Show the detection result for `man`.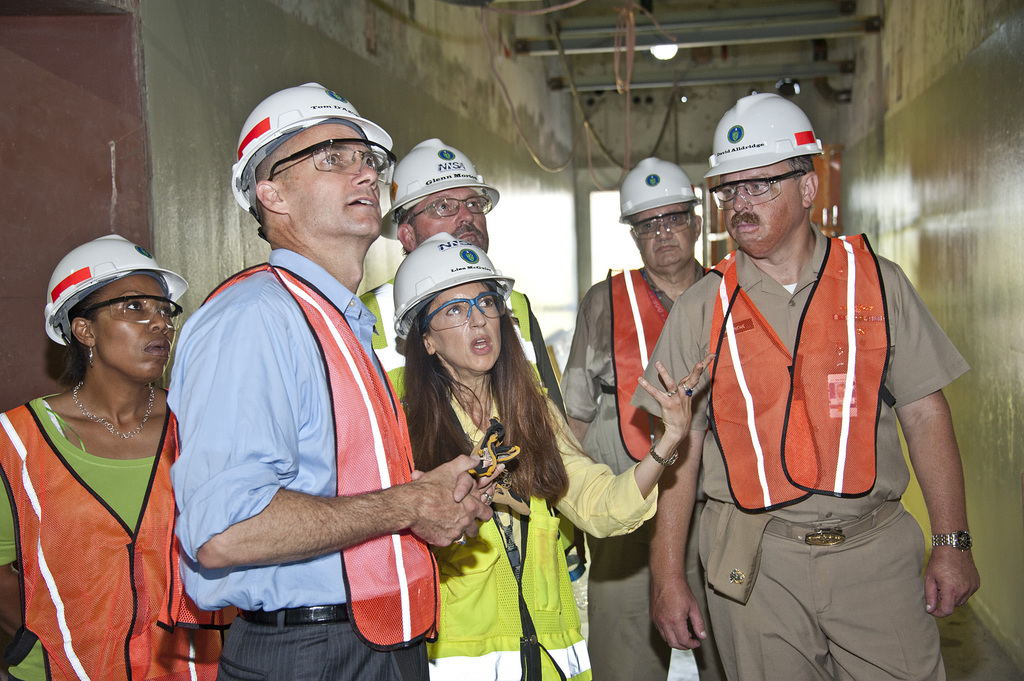
[158,60,451,680].
